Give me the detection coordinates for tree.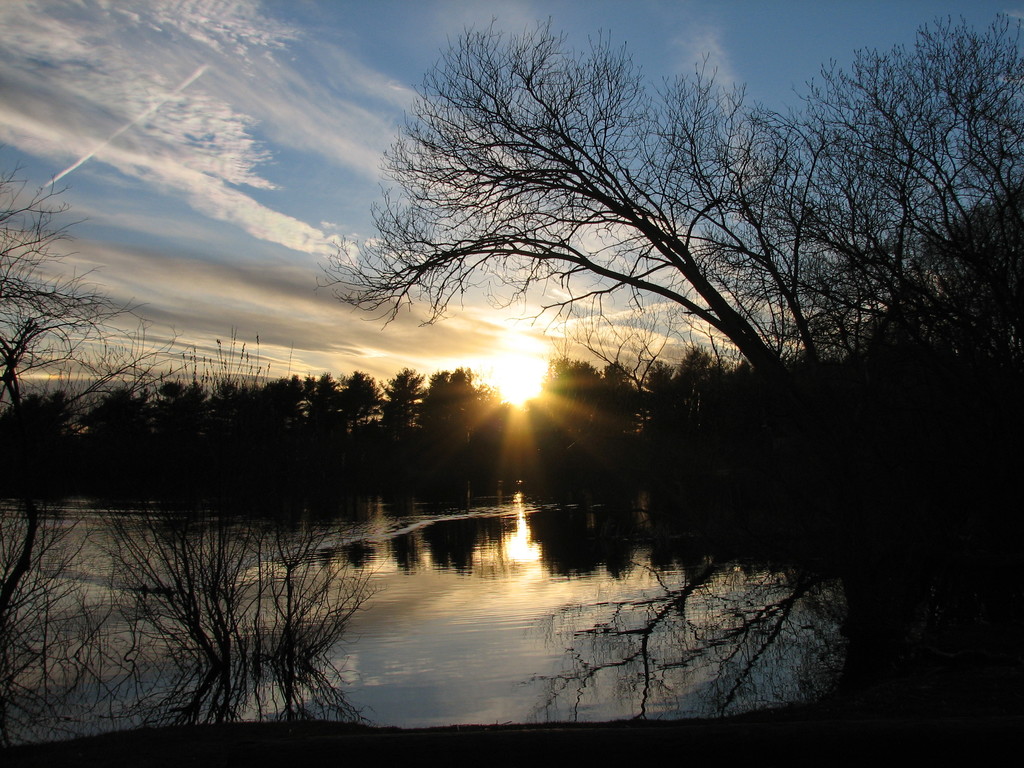
rect(0, 161, 382, 694).
